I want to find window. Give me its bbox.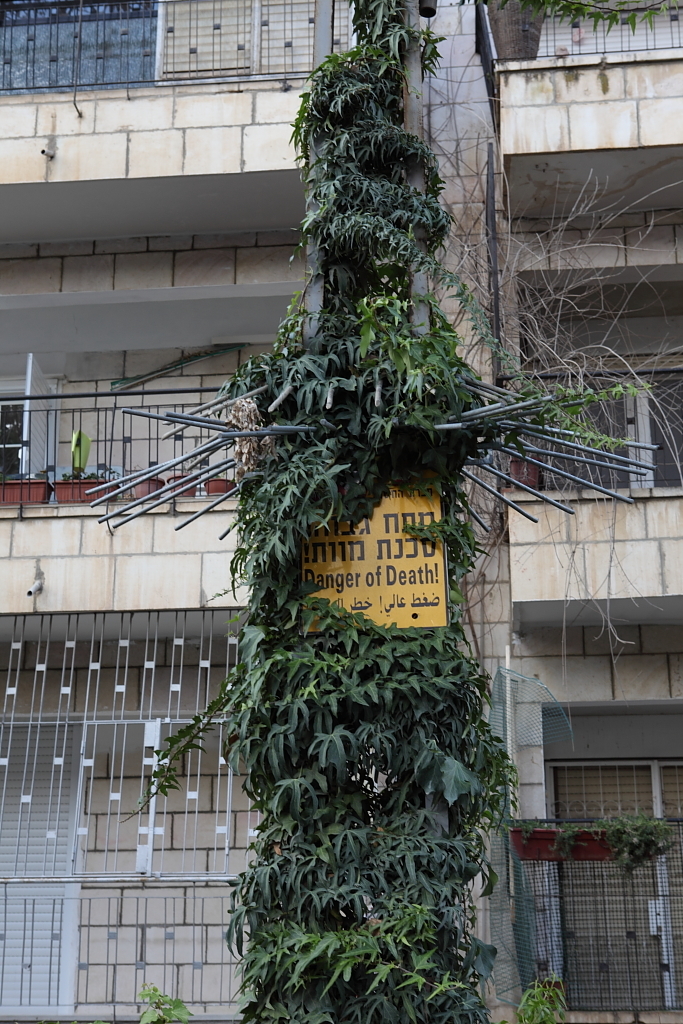
536/705/682/1011.
